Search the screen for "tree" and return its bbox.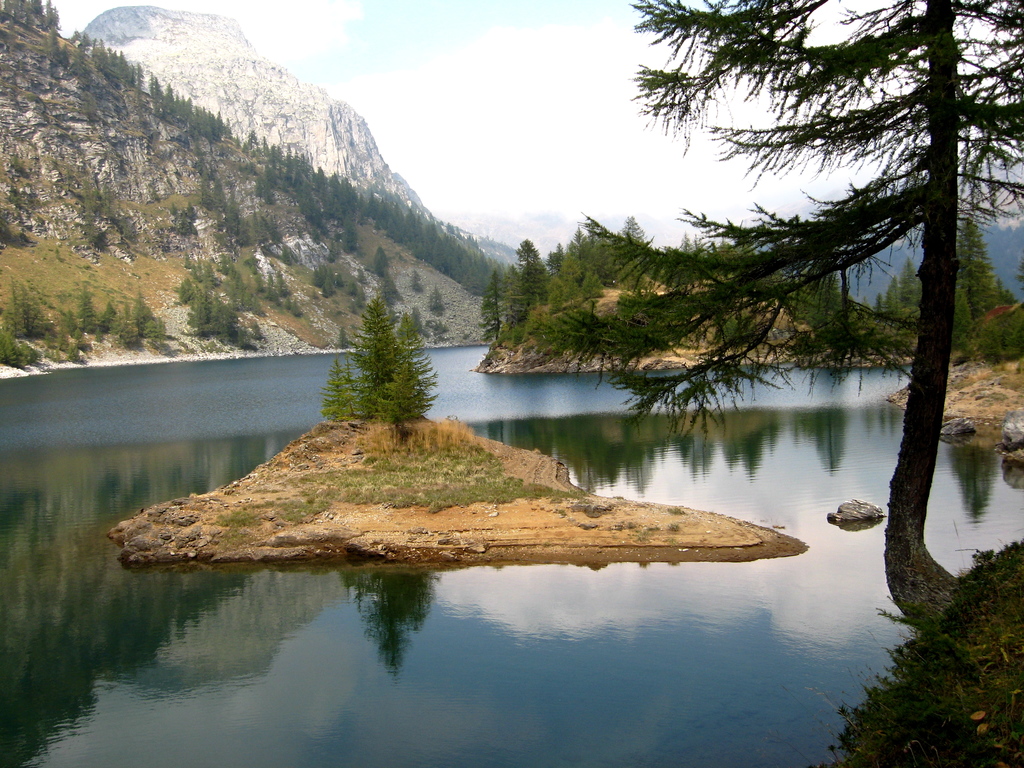
Found: (0, 0, 497, 308).
